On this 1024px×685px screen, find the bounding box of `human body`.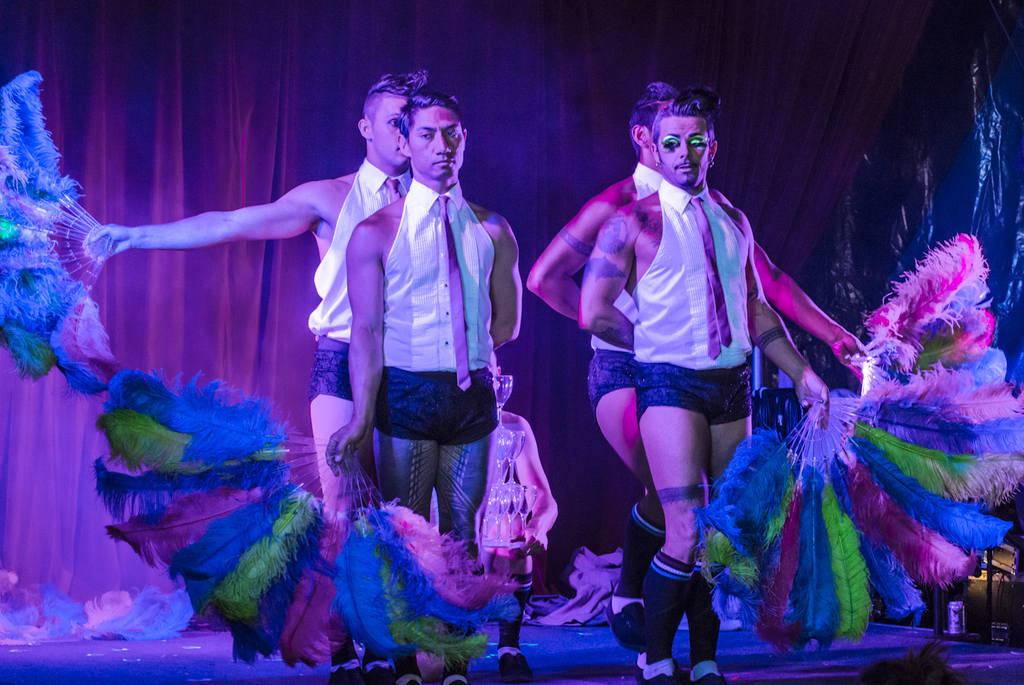
Bounding box: box(87, 171, 410, 684).
